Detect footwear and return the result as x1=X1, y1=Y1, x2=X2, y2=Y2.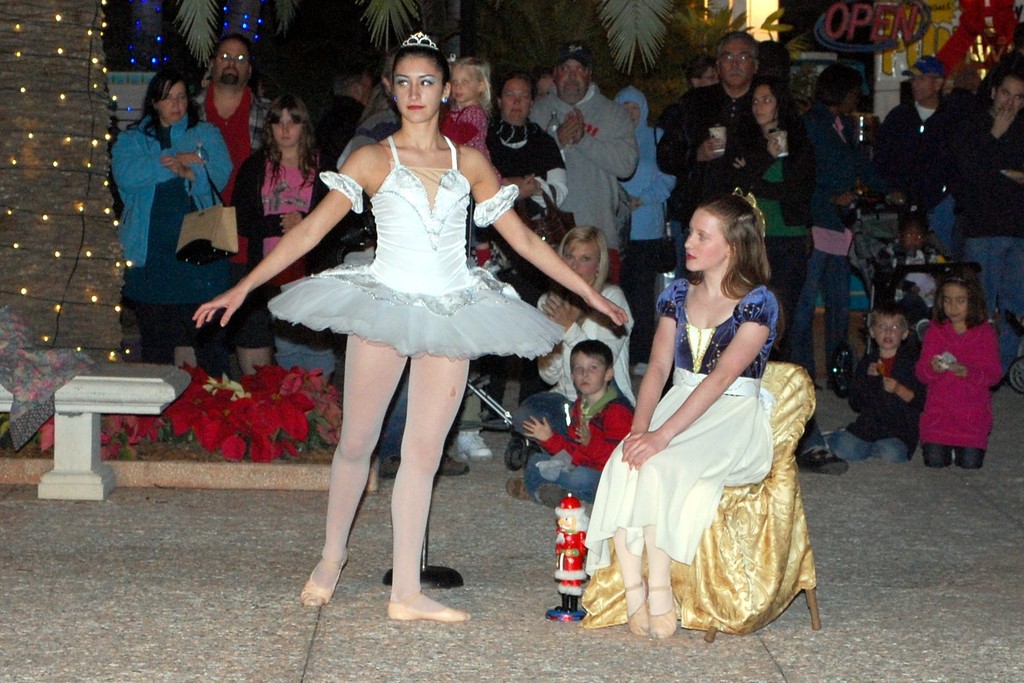
x1=456, y1=420, x2=488, y2=456.
